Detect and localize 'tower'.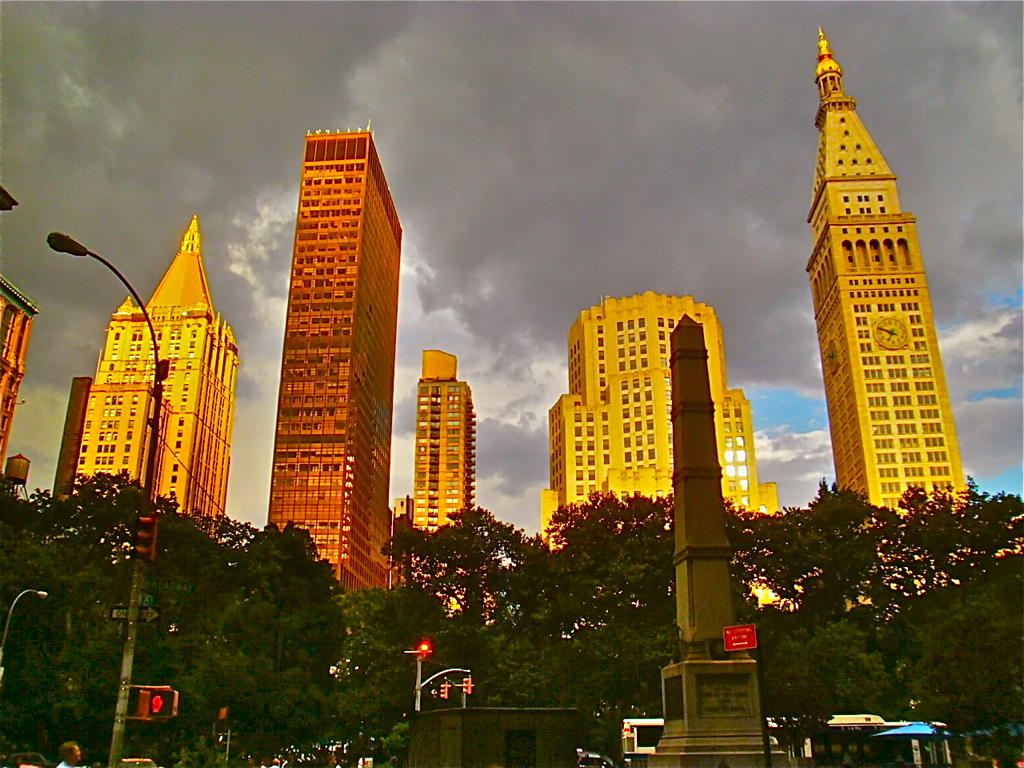
Localized at box(67, 214, 234, 560).
